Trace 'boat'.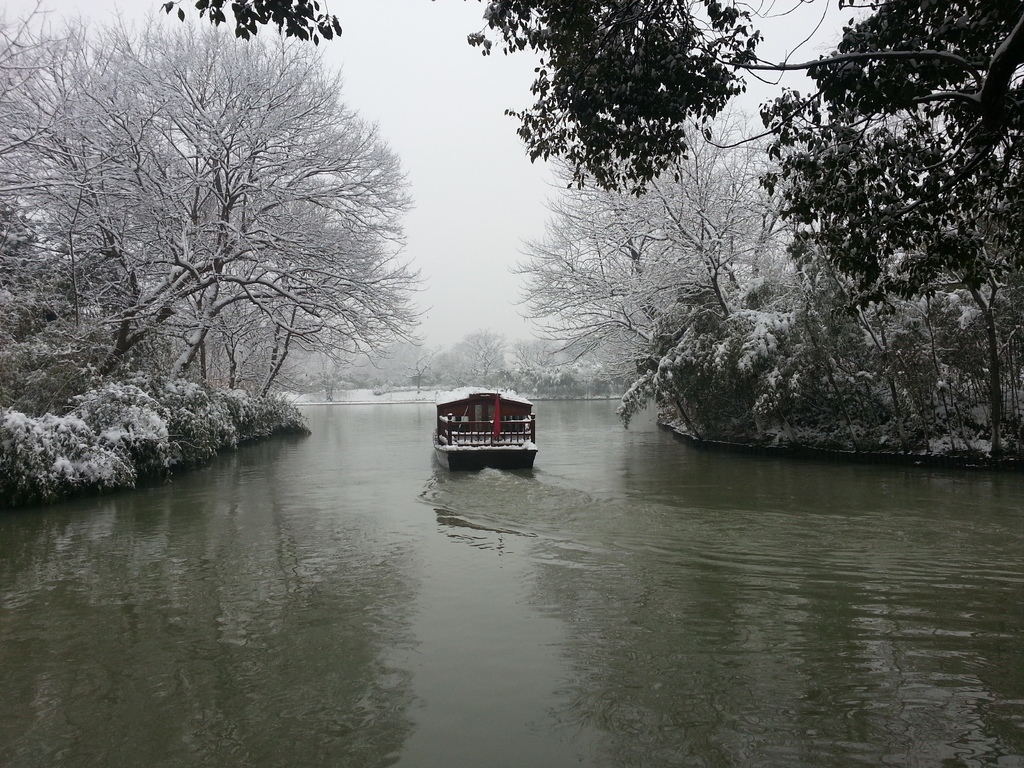
Traced to 428/388/552/470.
